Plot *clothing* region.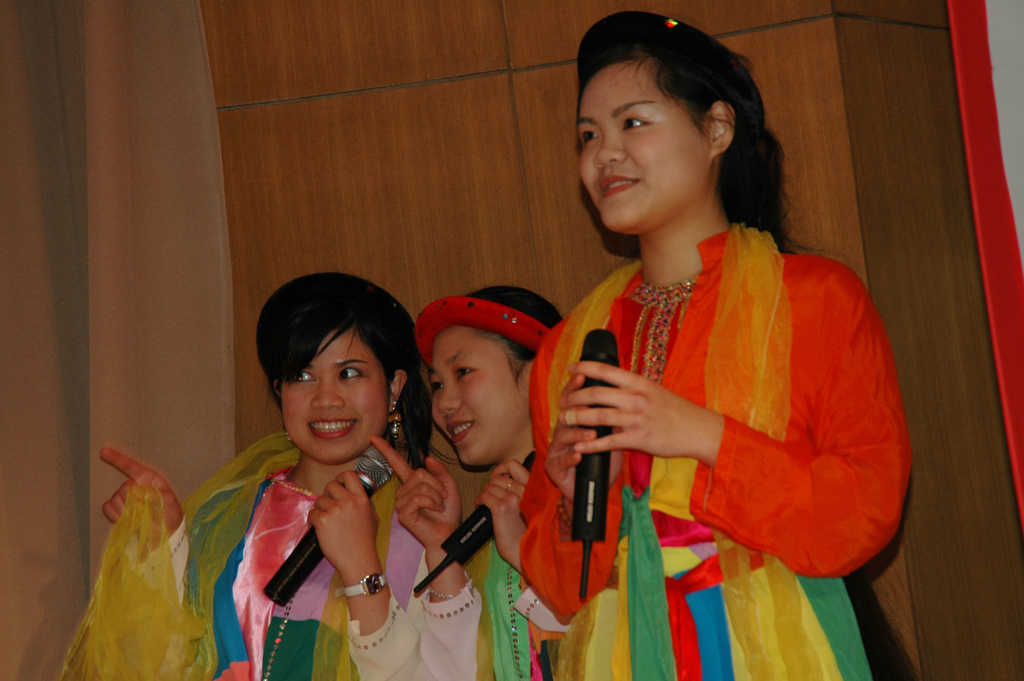
Plotted at bbox=[519, 218, 916, 680].
